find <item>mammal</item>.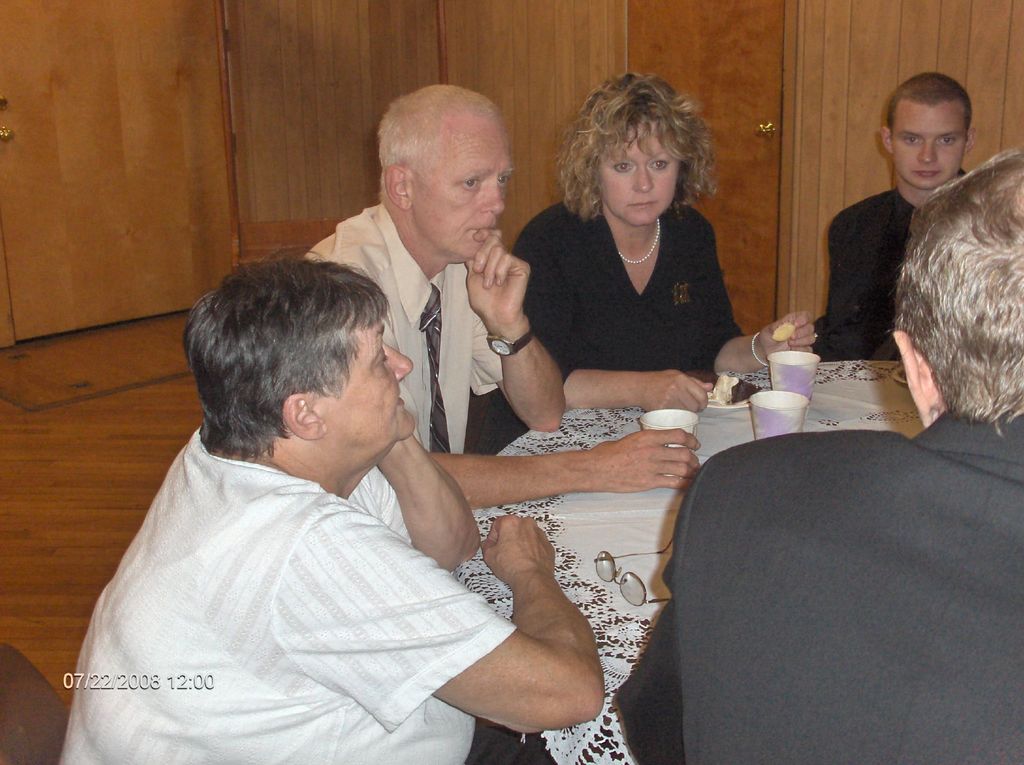
(x1=308, y1=78, x2=701, y2=491).
